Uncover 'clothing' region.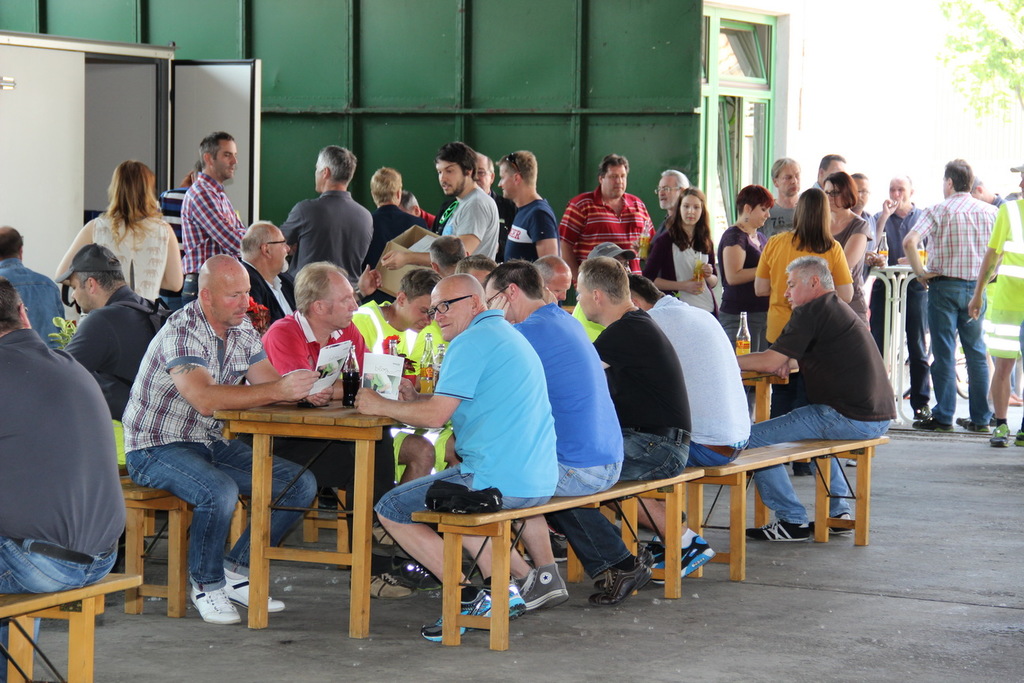
Uncovered: <box>649,227,731,322</box>.
